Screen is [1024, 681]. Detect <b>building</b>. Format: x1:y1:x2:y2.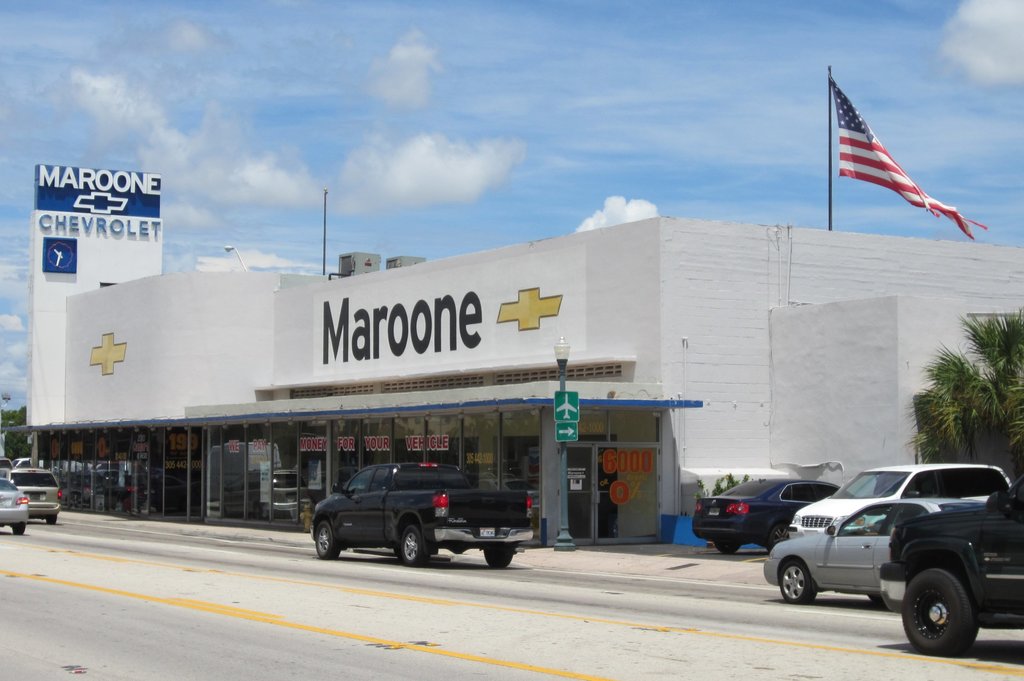
24:217:1023:554.
